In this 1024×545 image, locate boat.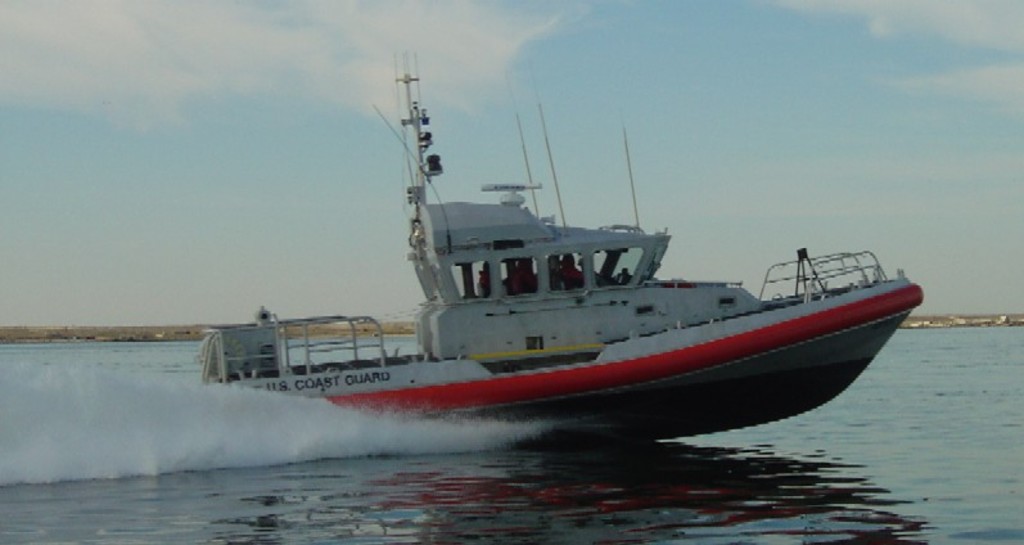
Bounding box: <box>199,42,924,446</box>.
